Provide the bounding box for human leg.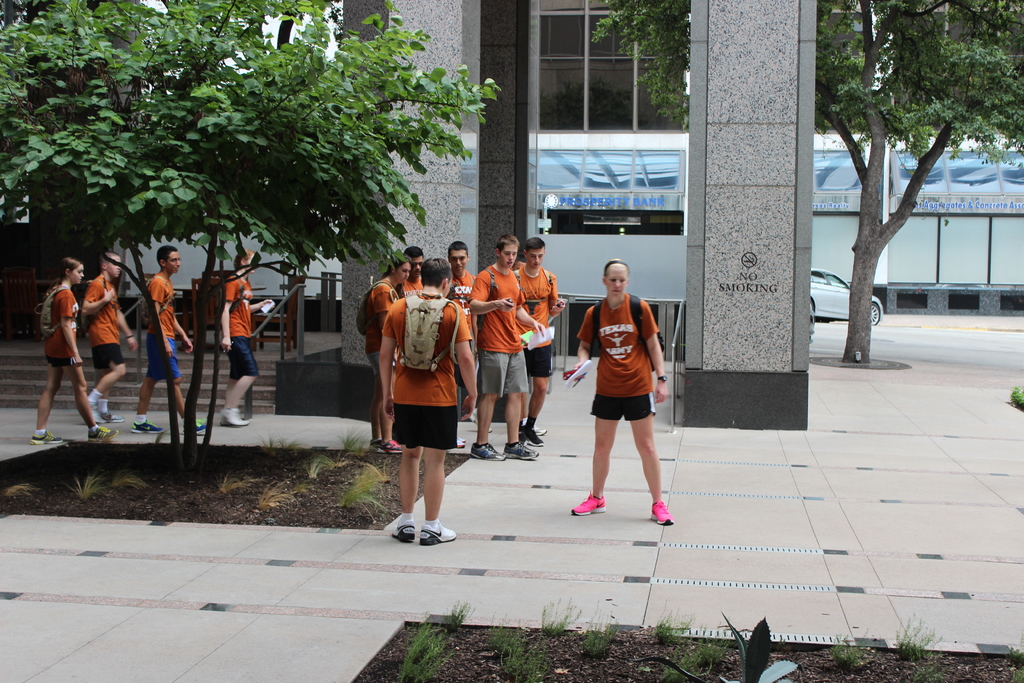
box=[223, 355, 257, 425].
